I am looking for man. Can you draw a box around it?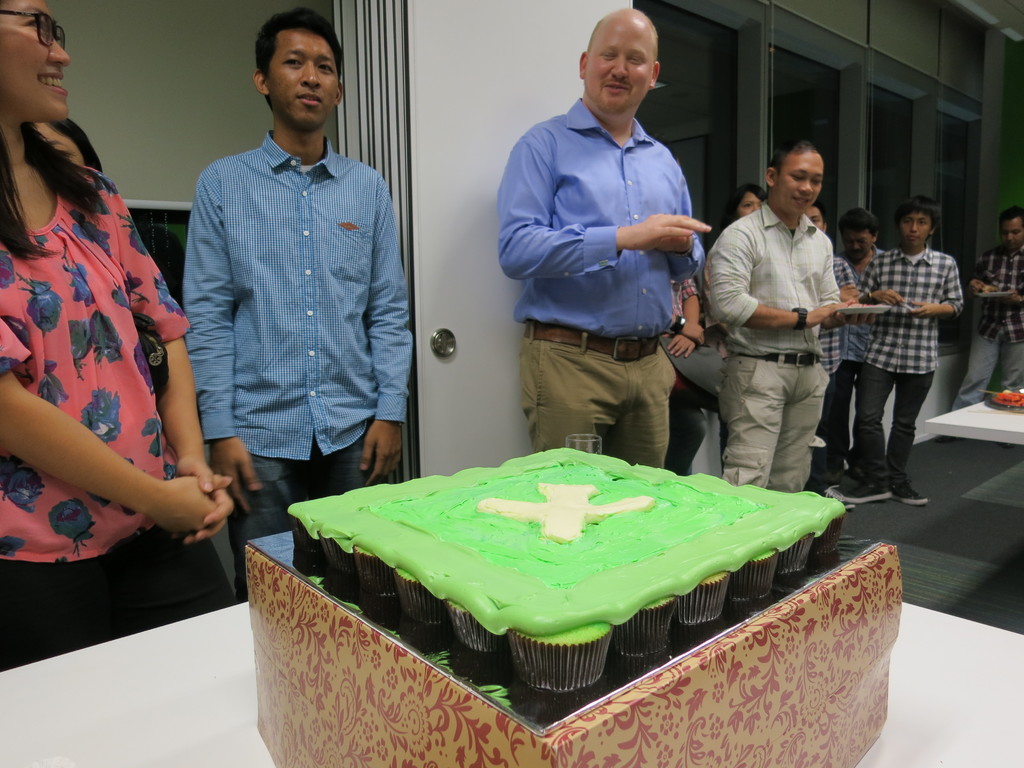
Sure, the bounding box is region(184, 3, 419, 601).
